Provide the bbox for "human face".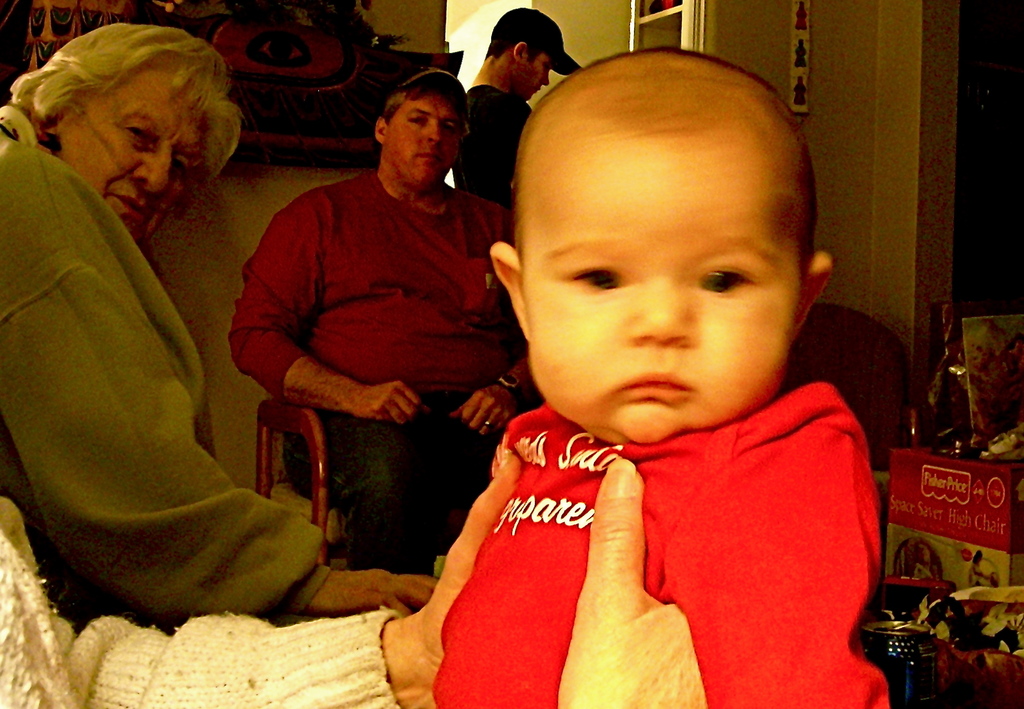
<bbox>513, 136, 791, 441</bbox>.
